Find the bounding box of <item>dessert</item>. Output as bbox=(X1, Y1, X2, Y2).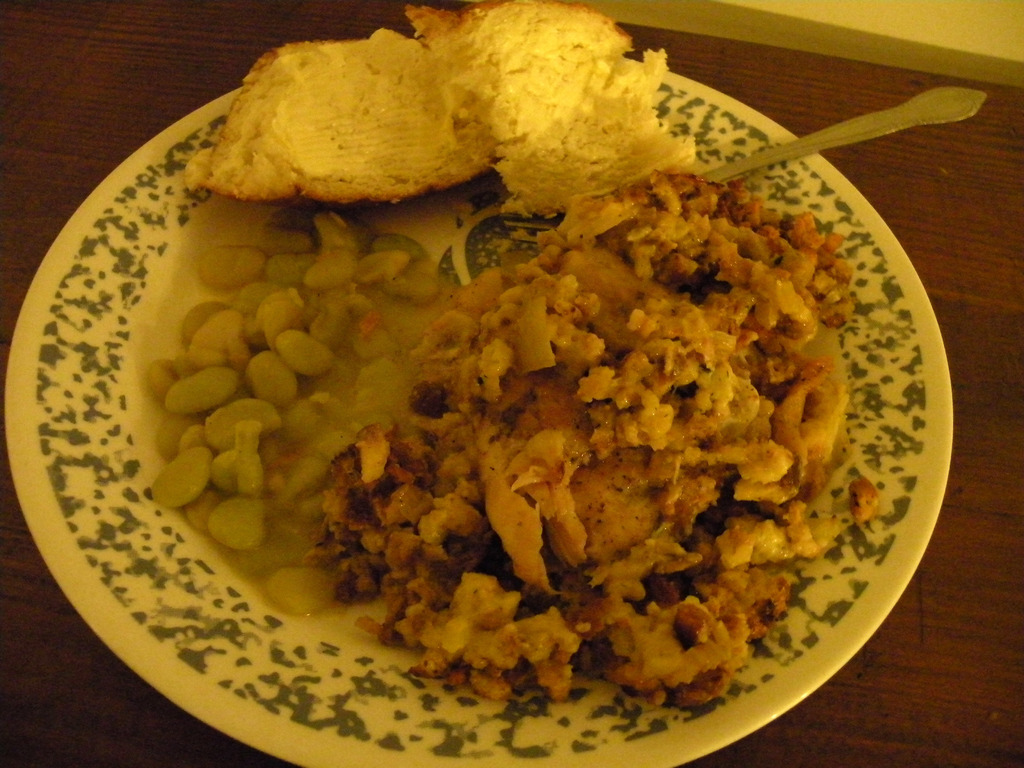
bbox=(162, 207, 456, 609).
